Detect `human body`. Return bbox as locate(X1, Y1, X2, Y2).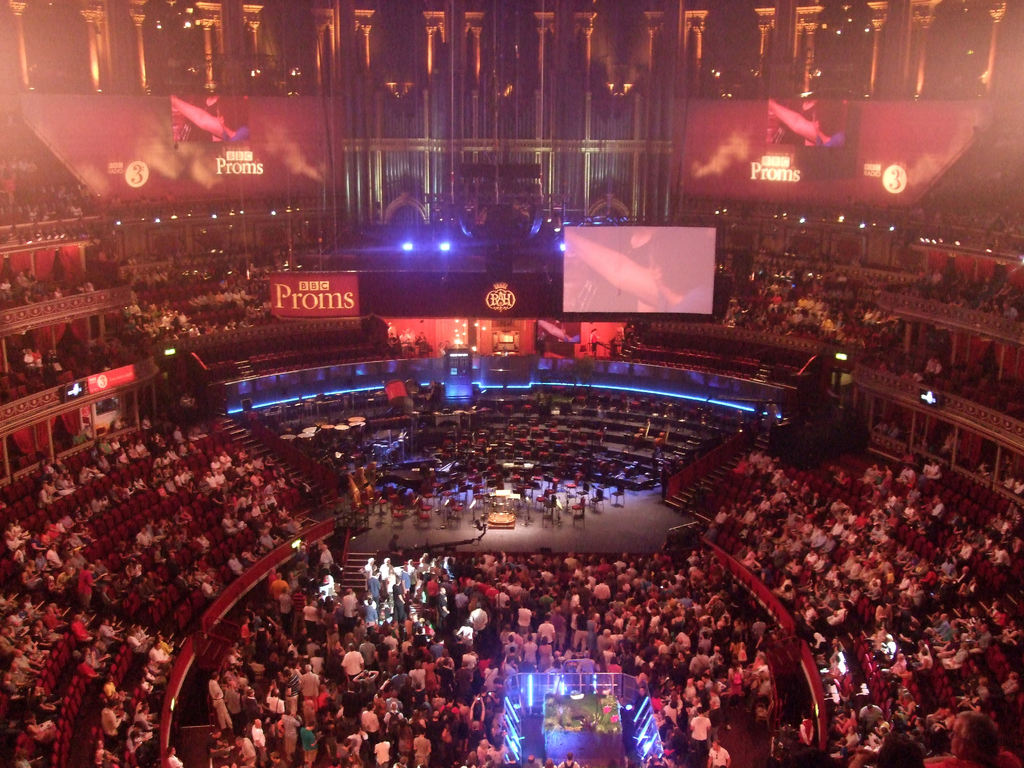
locate(837, 663, 857, 703).
